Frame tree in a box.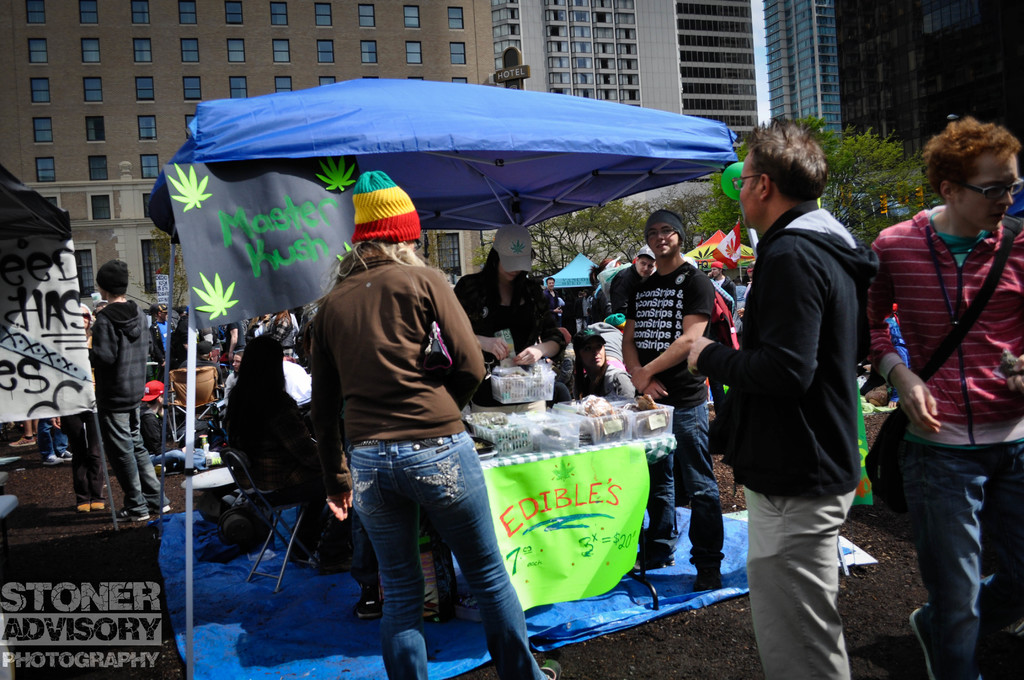
[150,229,191,325].
